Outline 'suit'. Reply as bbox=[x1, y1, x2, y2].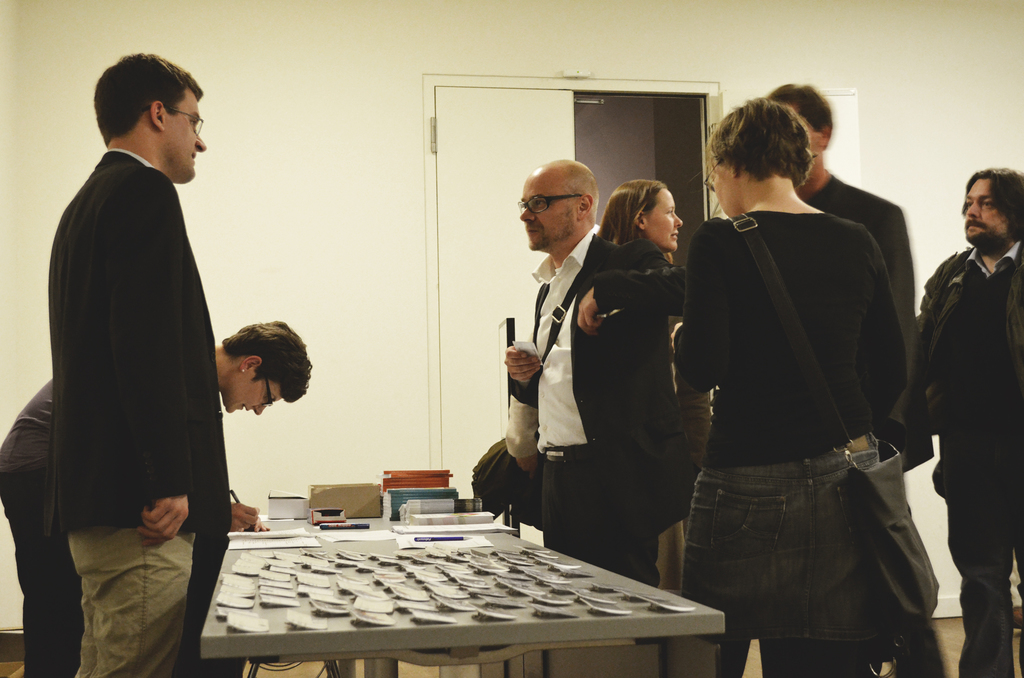
bbox=[510, 231, 686, 585].
